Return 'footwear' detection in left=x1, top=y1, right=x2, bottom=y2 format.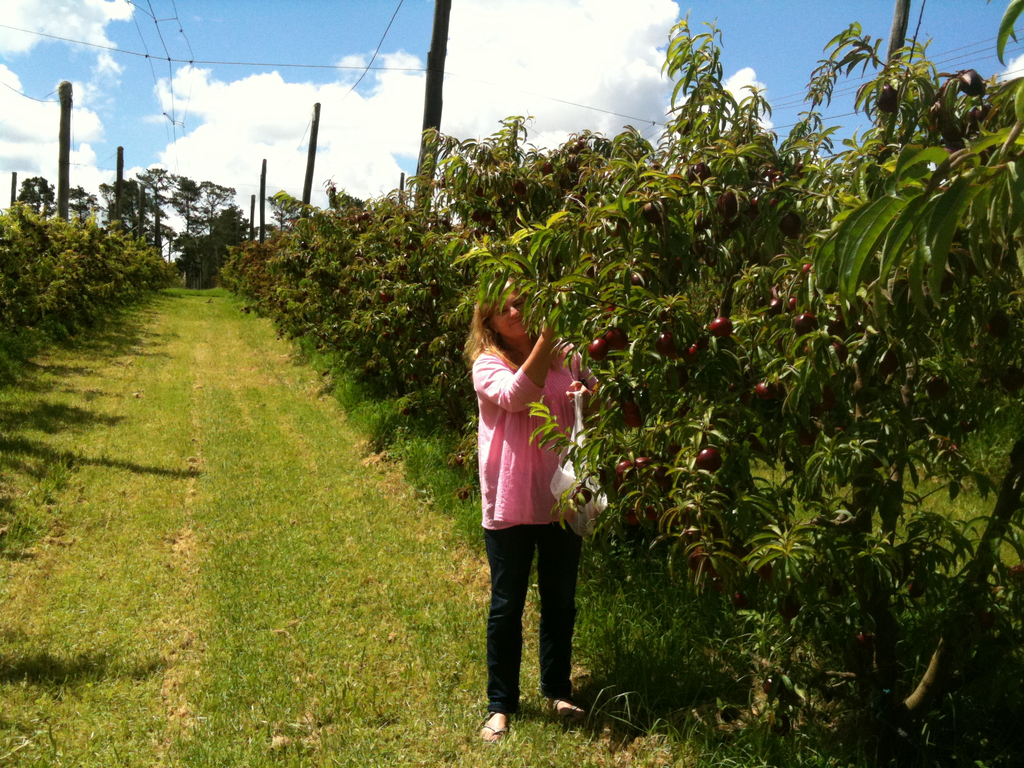
left=551, top=696, right=589, bottom=728.
